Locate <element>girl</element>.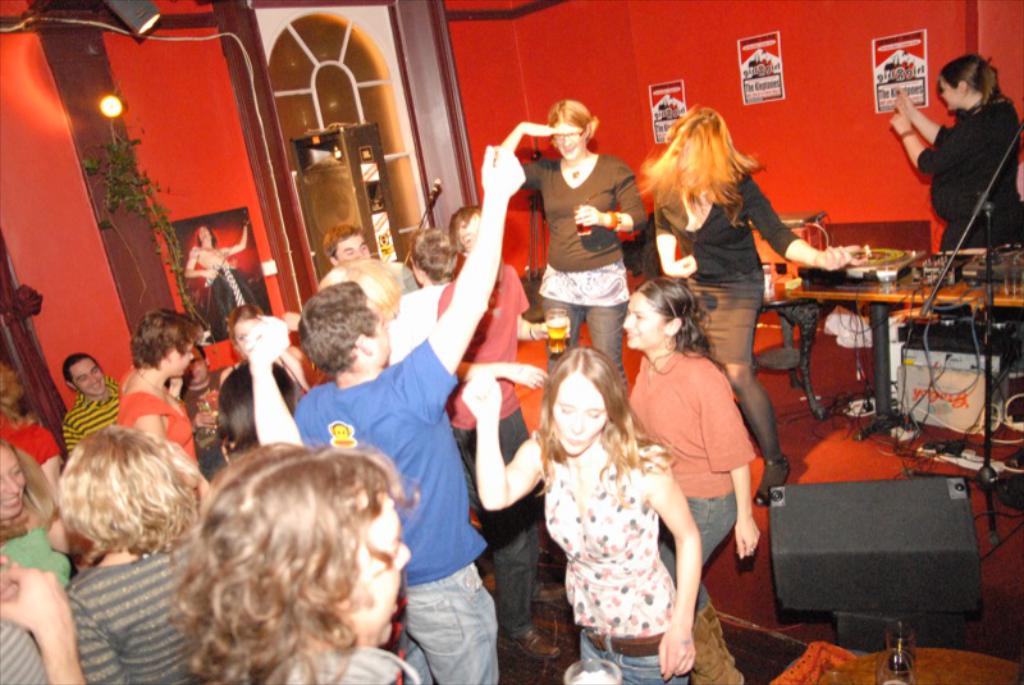
Bounding box: {"x1": 54, "y1": 434, "x2": 206, "y2": 684}.
